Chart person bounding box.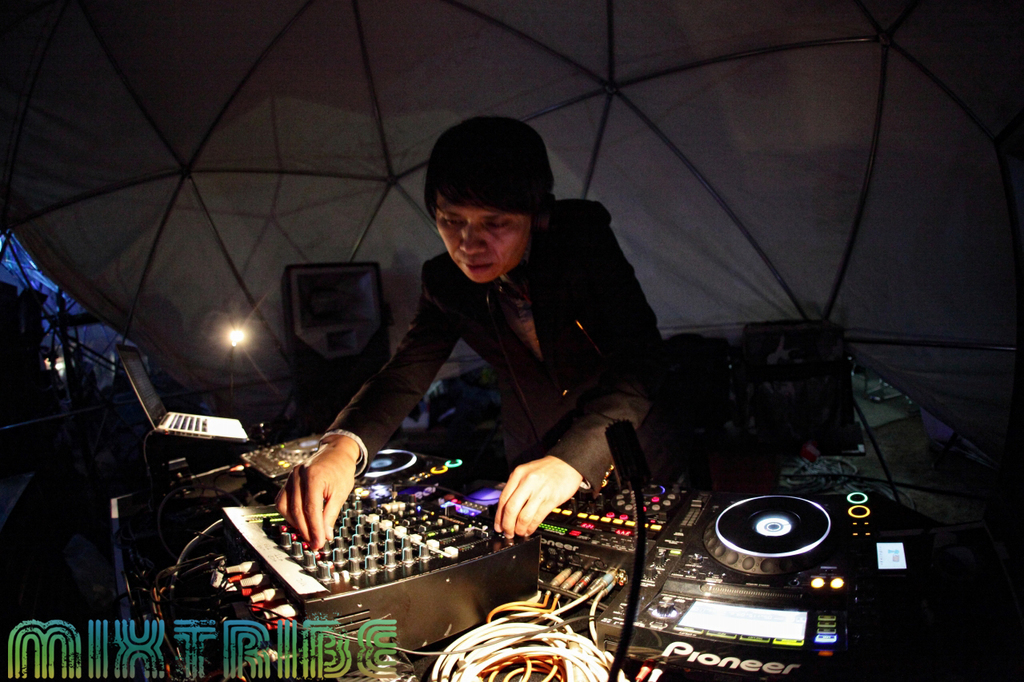
Charted: locate(271, 115, 673, 552).
